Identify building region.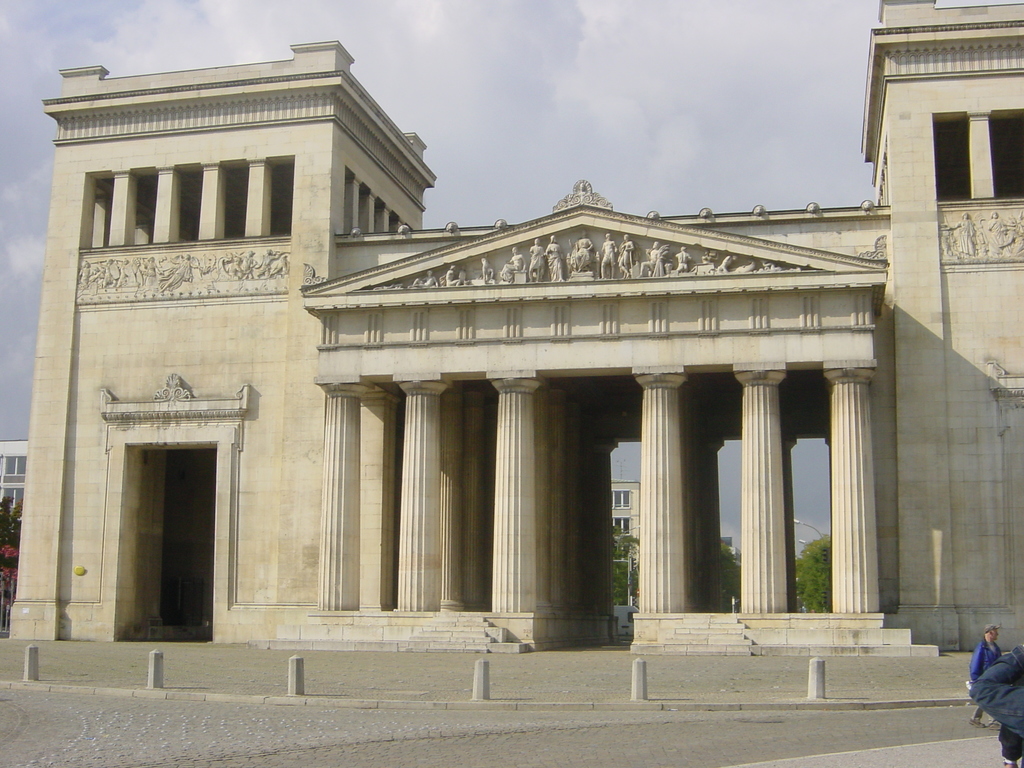
Region: detection(610, 482, 644, 560).
